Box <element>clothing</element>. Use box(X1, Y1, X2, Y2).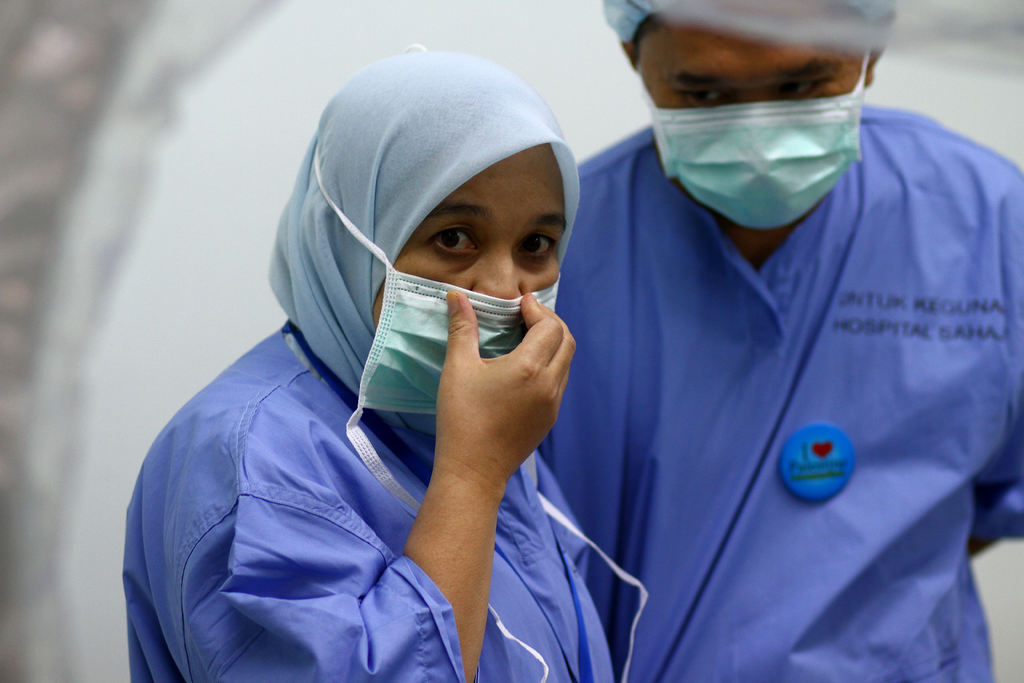
box(535, 102, 1023, 682).
